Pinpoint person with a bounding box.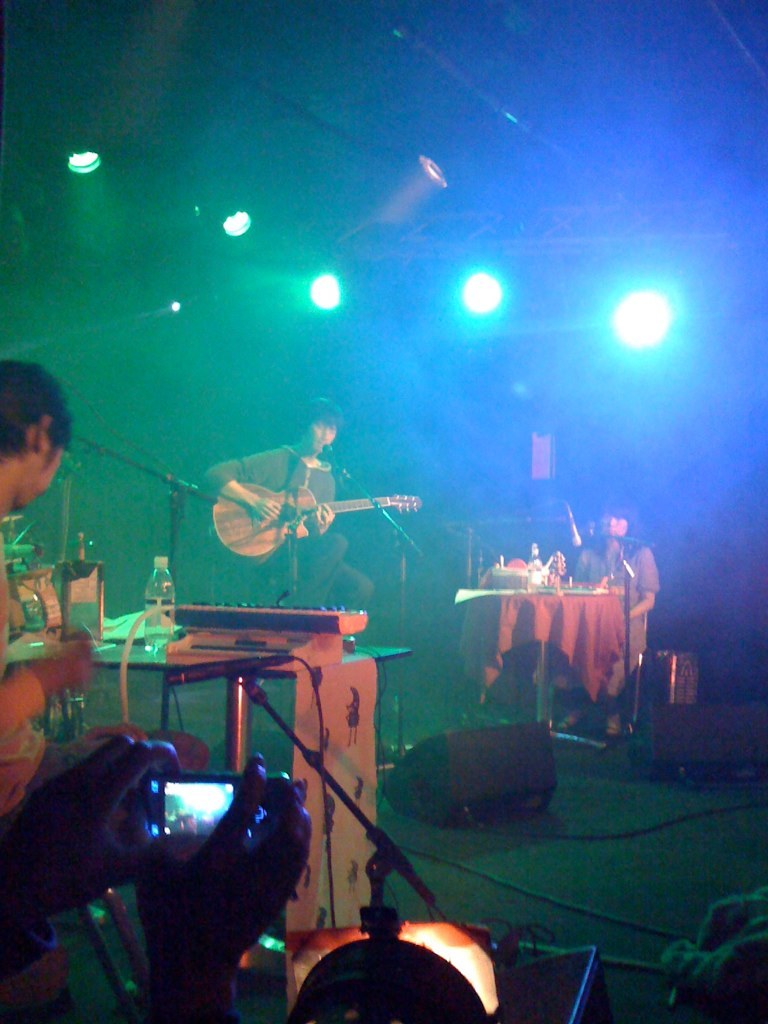
(x1=0, y1=734, x2=313, y2=1023).
